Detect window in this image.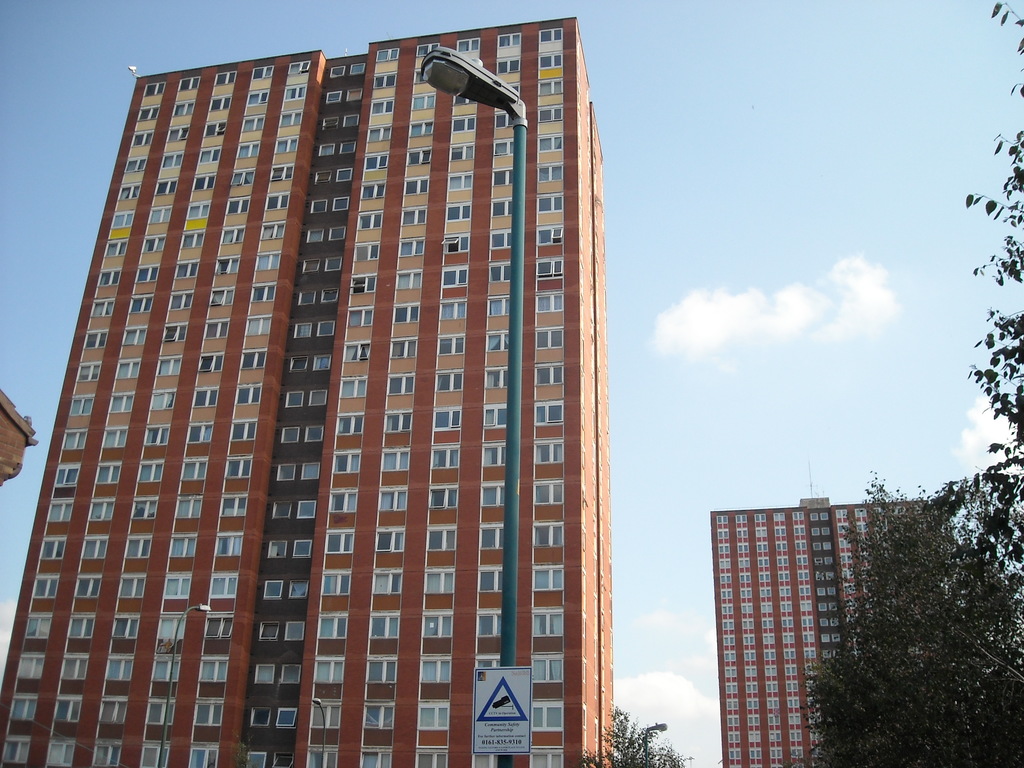
Detection: l=320, t=572, r=348, b=598.
